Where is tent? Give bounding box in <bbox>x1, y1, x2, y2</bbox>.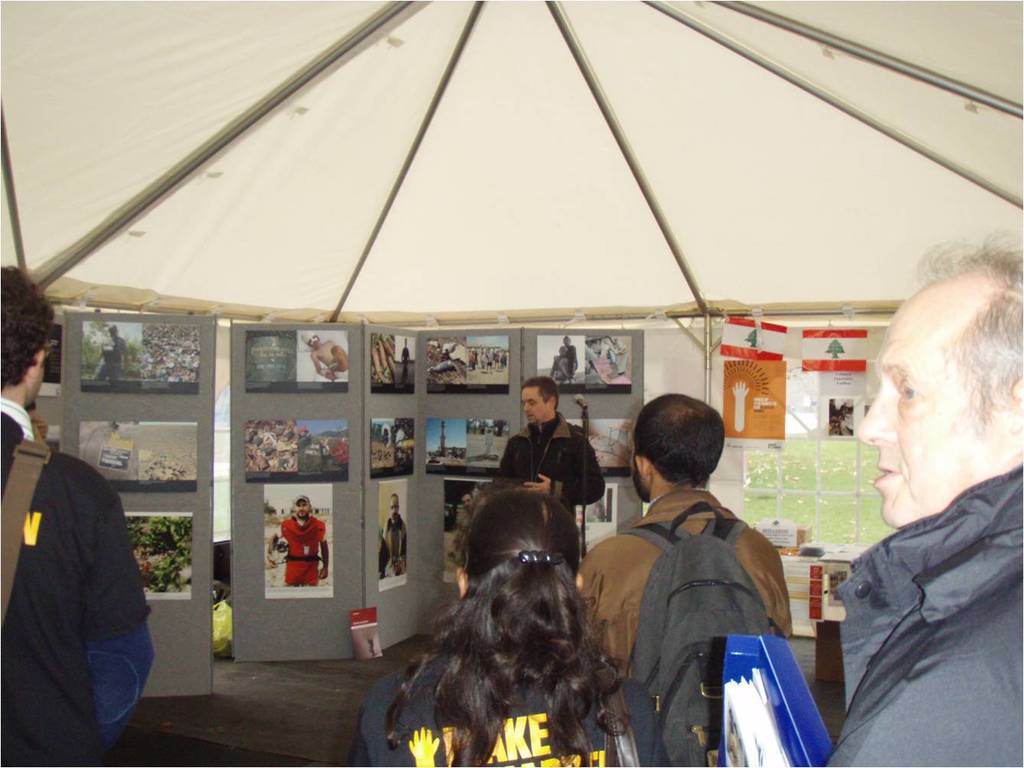
<bbox>0, 0, 1023, 496</bbox>.
